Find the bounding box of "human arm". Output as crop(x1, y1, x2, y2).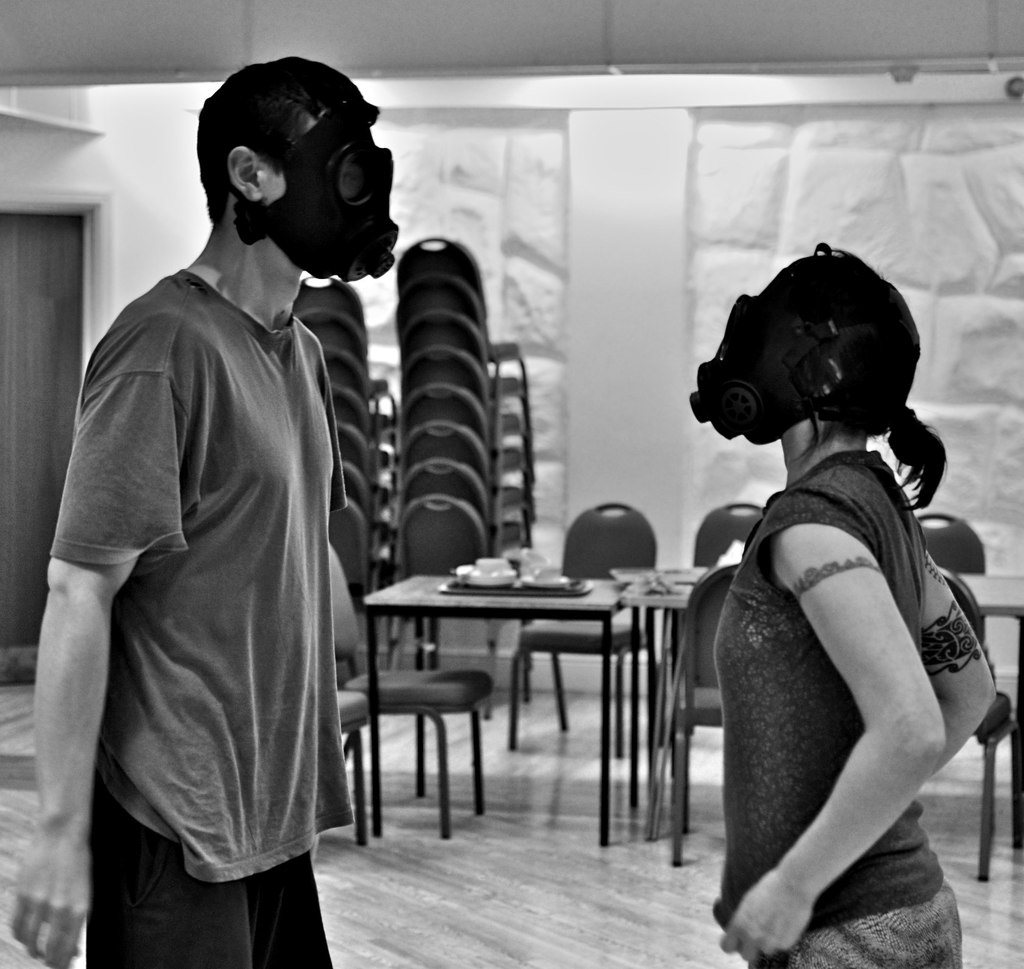
crop(913, 554, 1004, 748).
